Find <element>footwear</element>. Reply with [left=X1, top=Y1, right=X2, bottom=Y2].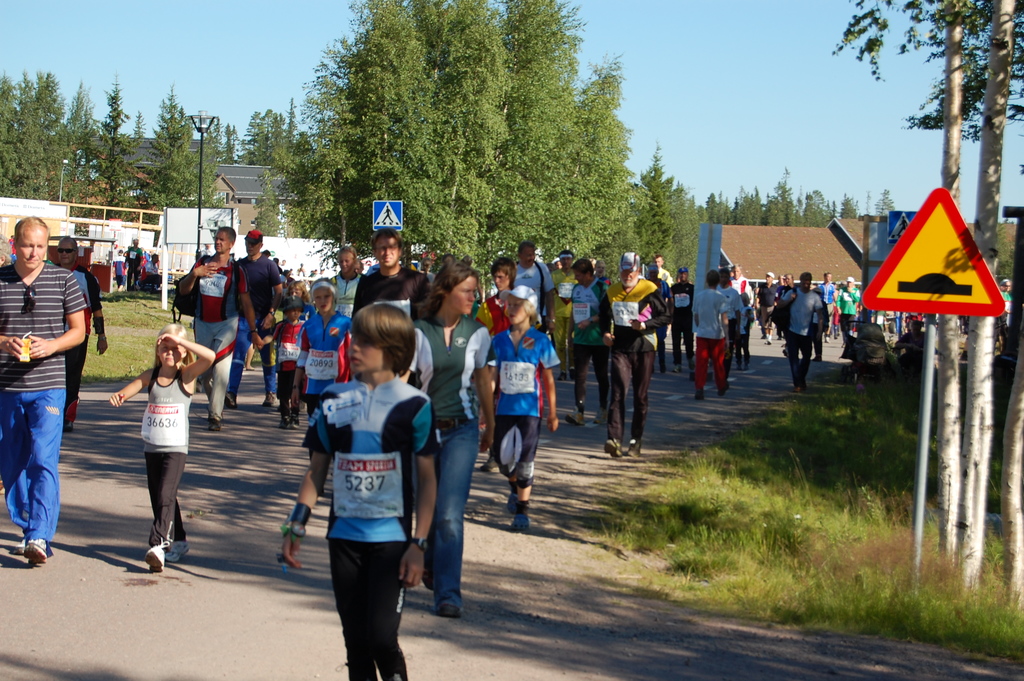
[left=671, top=363, right=679, bottom=376].
